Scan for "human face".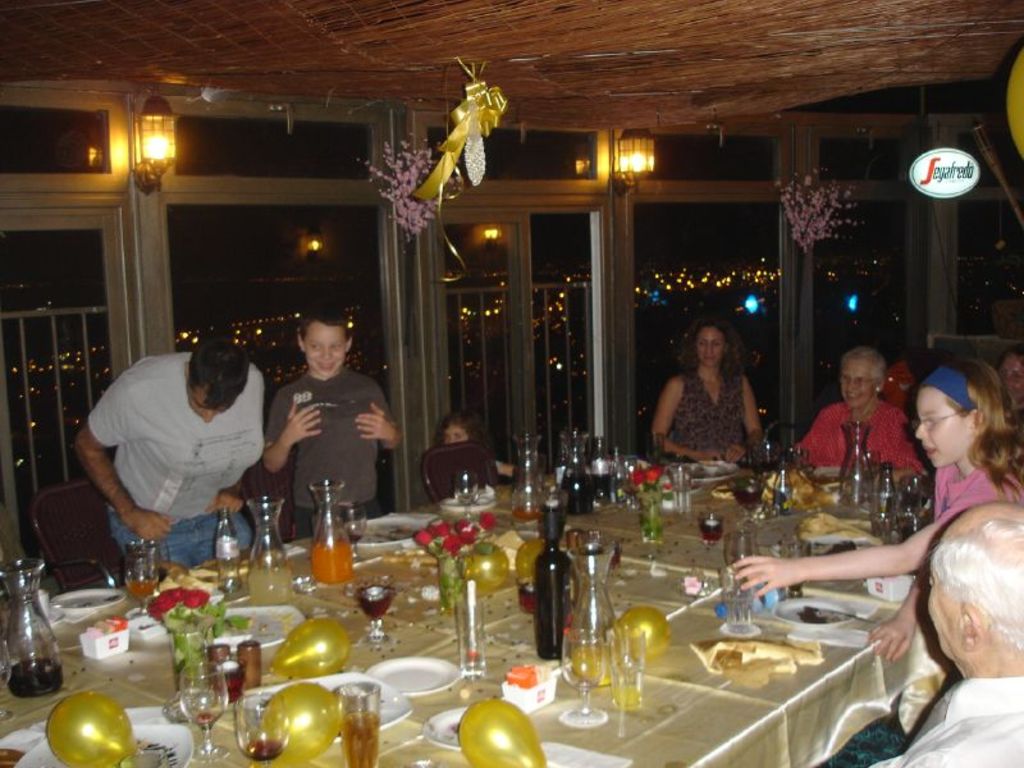
Scan result: 189,387,230,425.
